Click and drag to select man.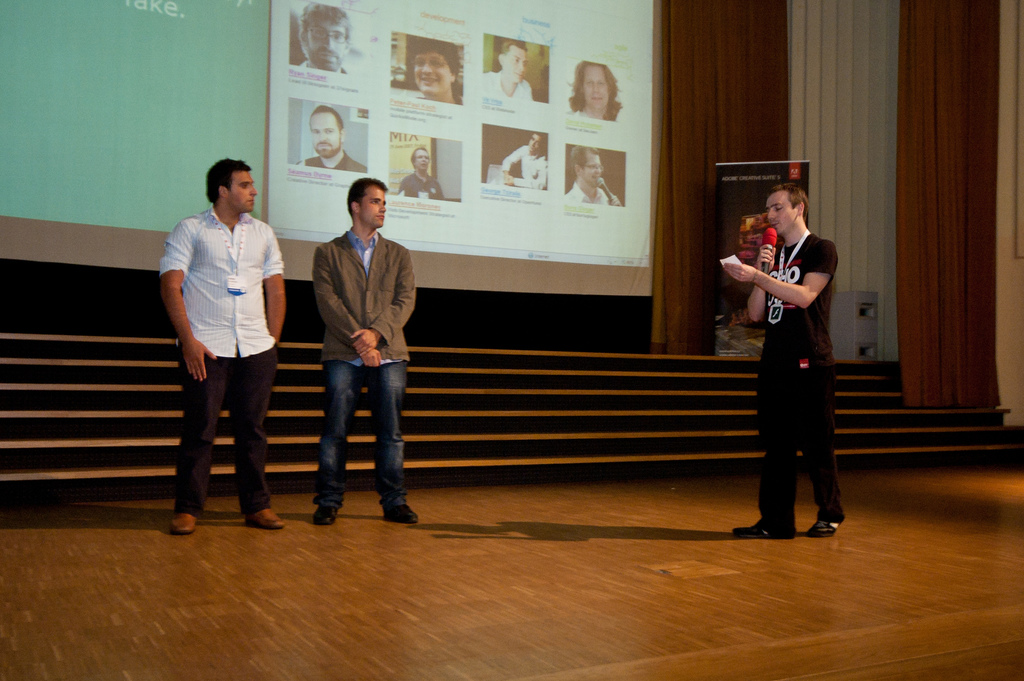
Selection: 564,142,623,211.
